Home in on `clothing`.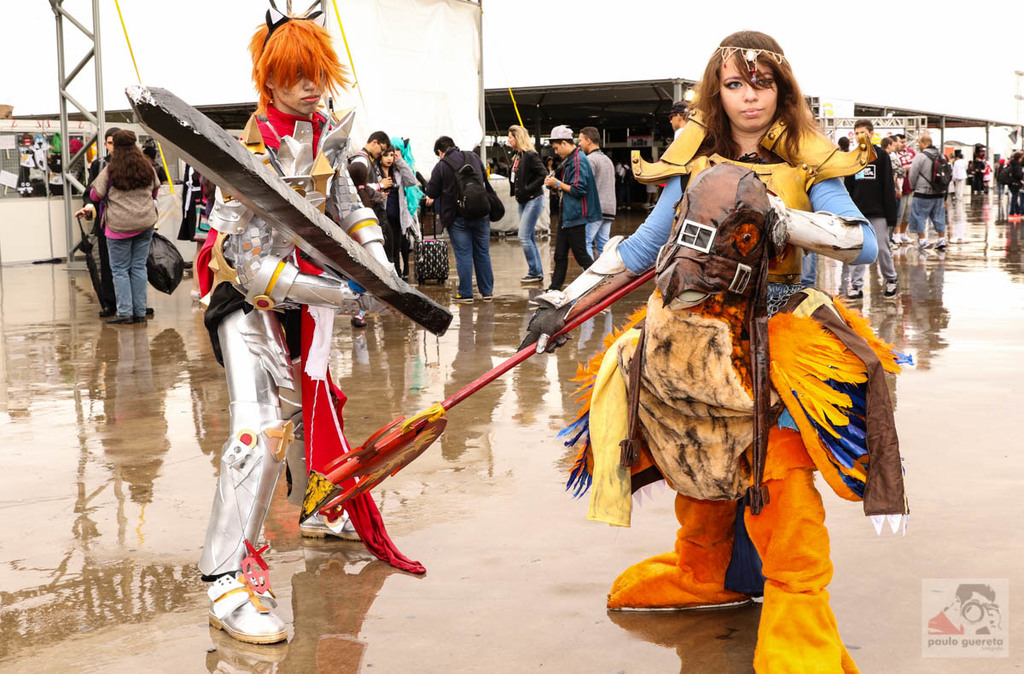
Homed in at bbox=[585, 150, 614, 263].
